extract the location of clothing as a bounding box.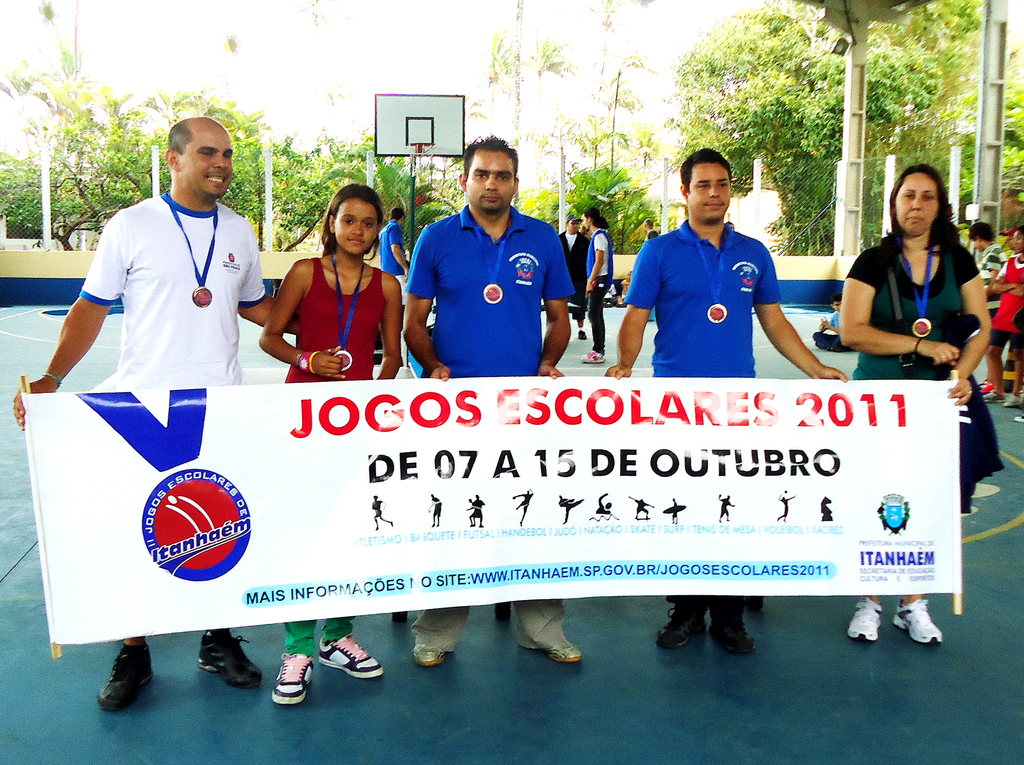
BBox(282, 256, 390, 658).
